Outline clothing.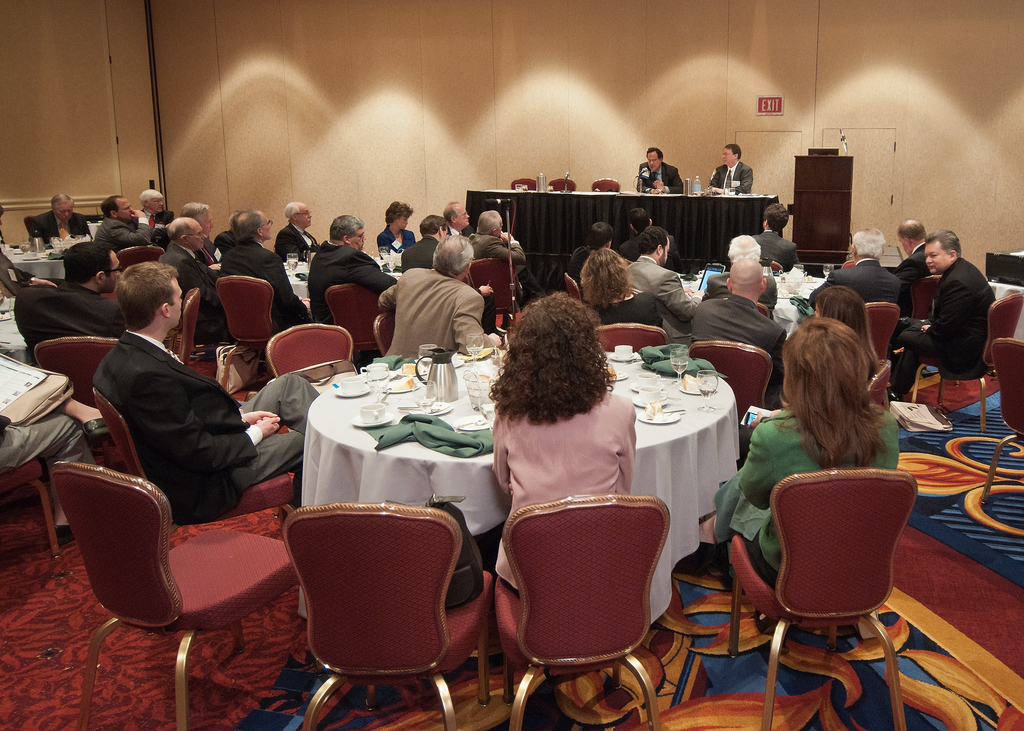
Outline: l=702, t=162, r=760, b=195.
